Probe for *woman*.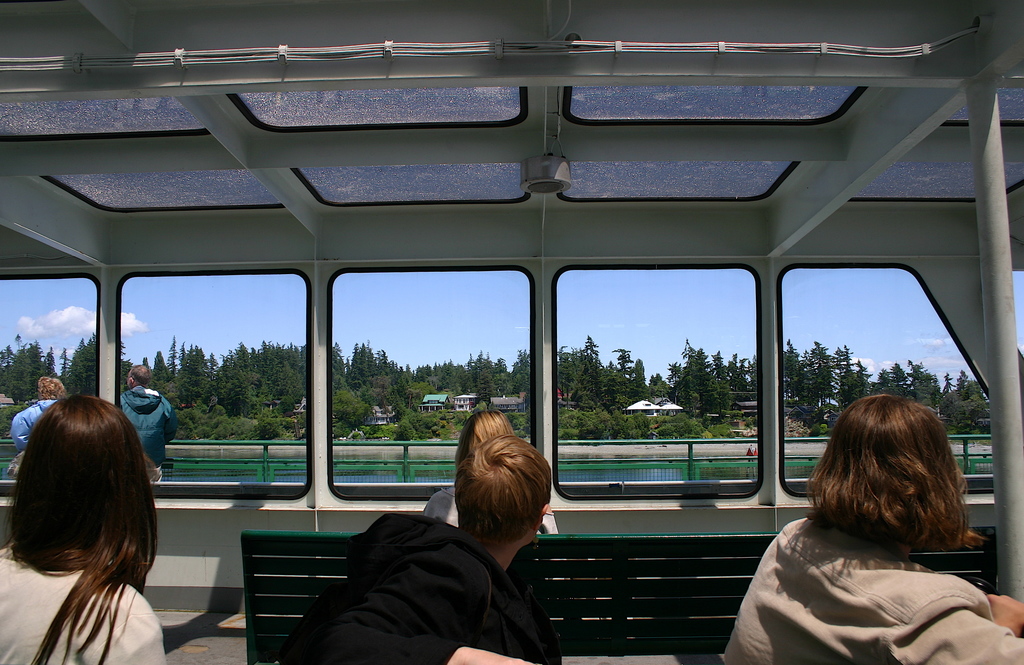
Probe result: (left=4, top=377, right=67, bottom=478).
